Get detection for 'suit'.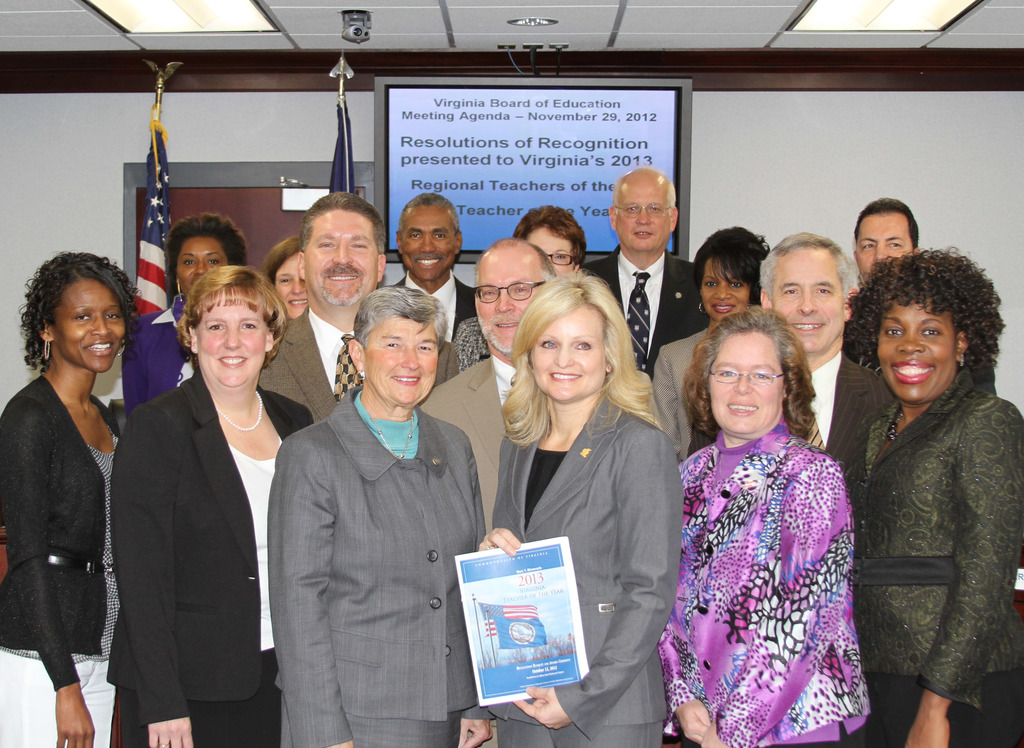
Detection: 108,374,314,747.
